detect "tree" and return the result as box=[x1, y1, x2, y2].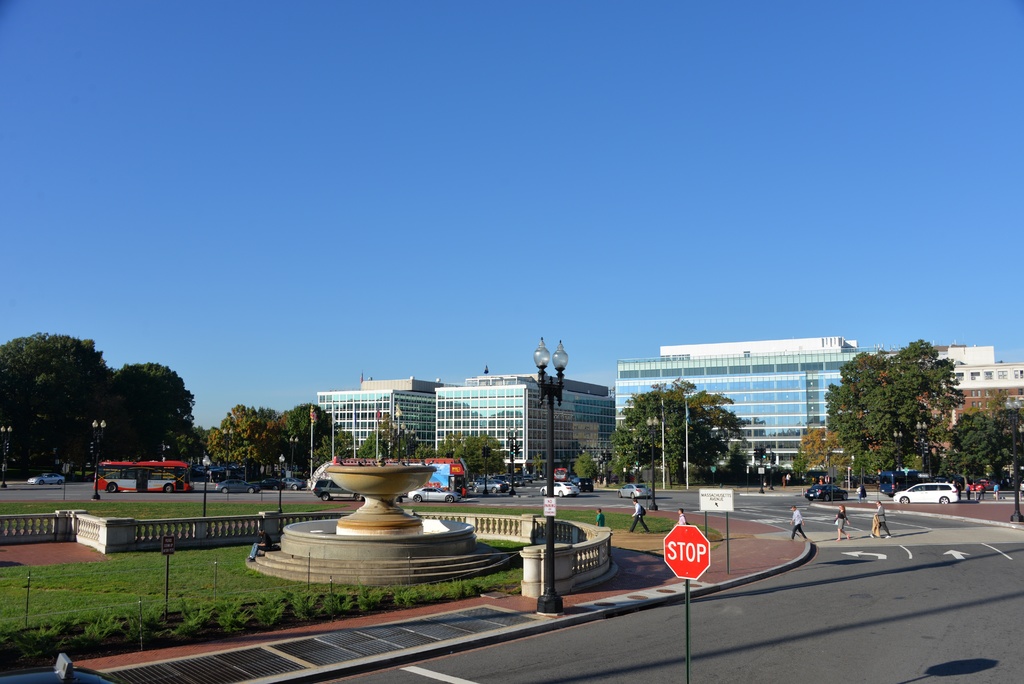
box=[101, 360, 200, 460].
